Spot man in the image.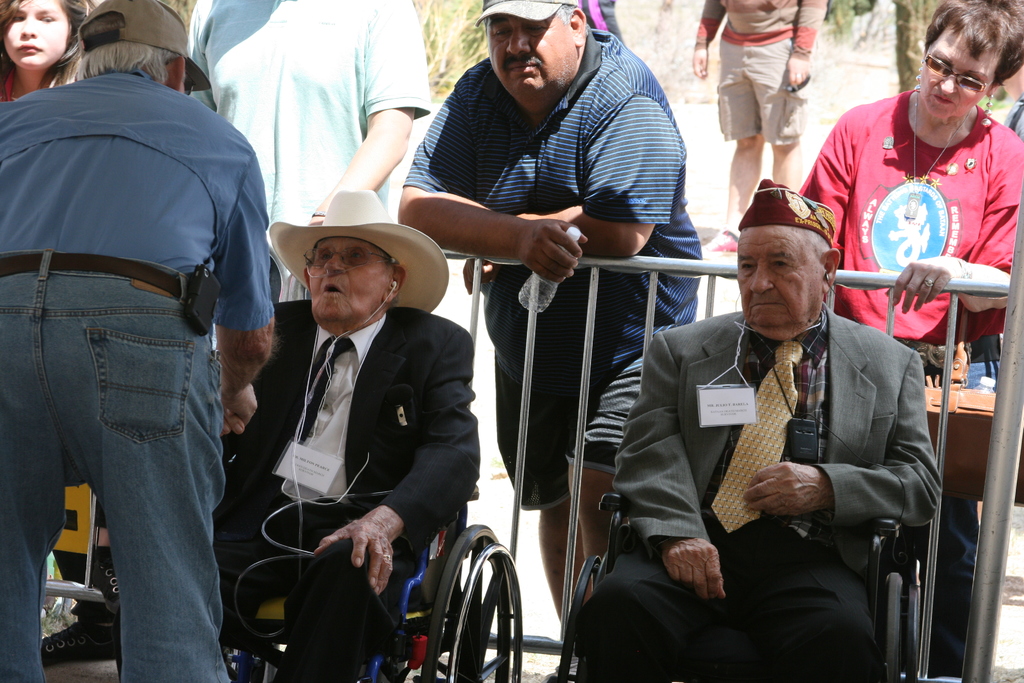
man found at box=[202, 240, 476, 682].
